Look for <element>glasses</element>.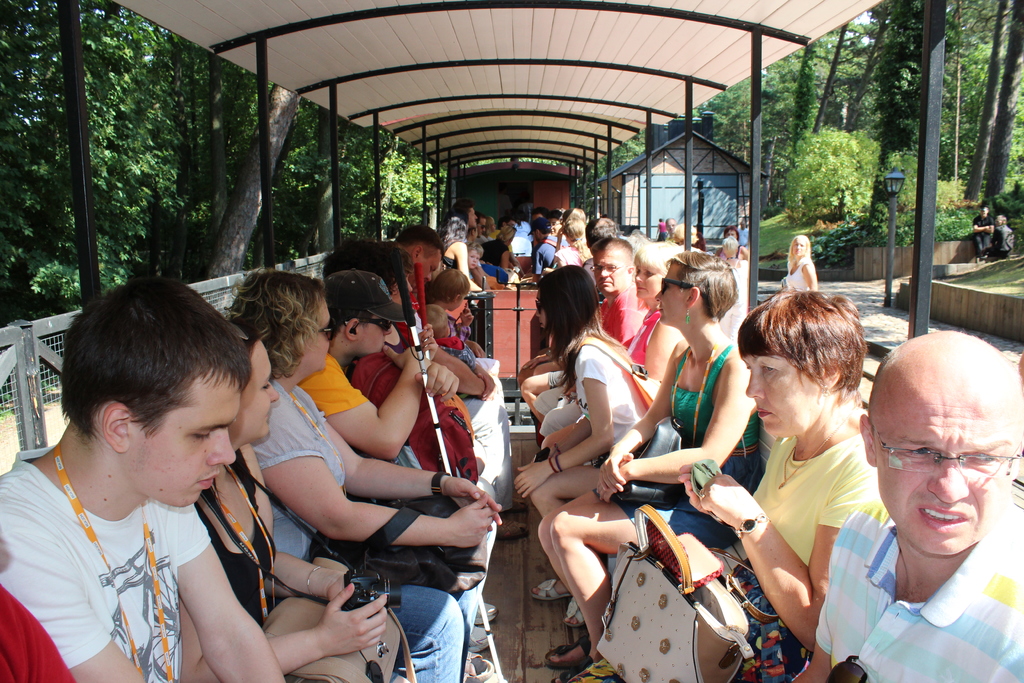
Found: (left=865, top=416, right=1023, bottom=477).
